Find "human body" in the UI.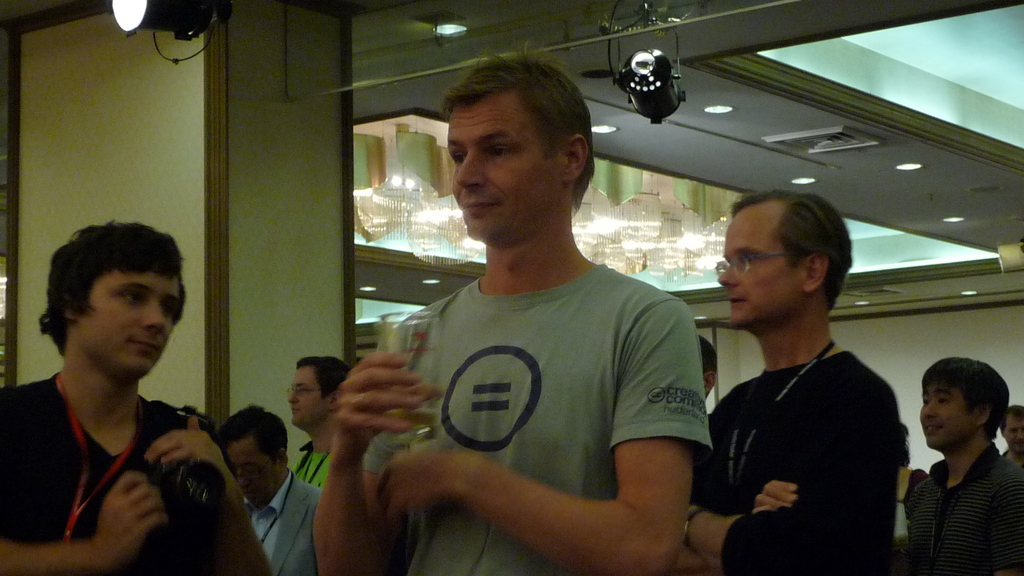
UI element at {"x1": 213, "y1": 403, "x2": 327, "y2": 575}.
